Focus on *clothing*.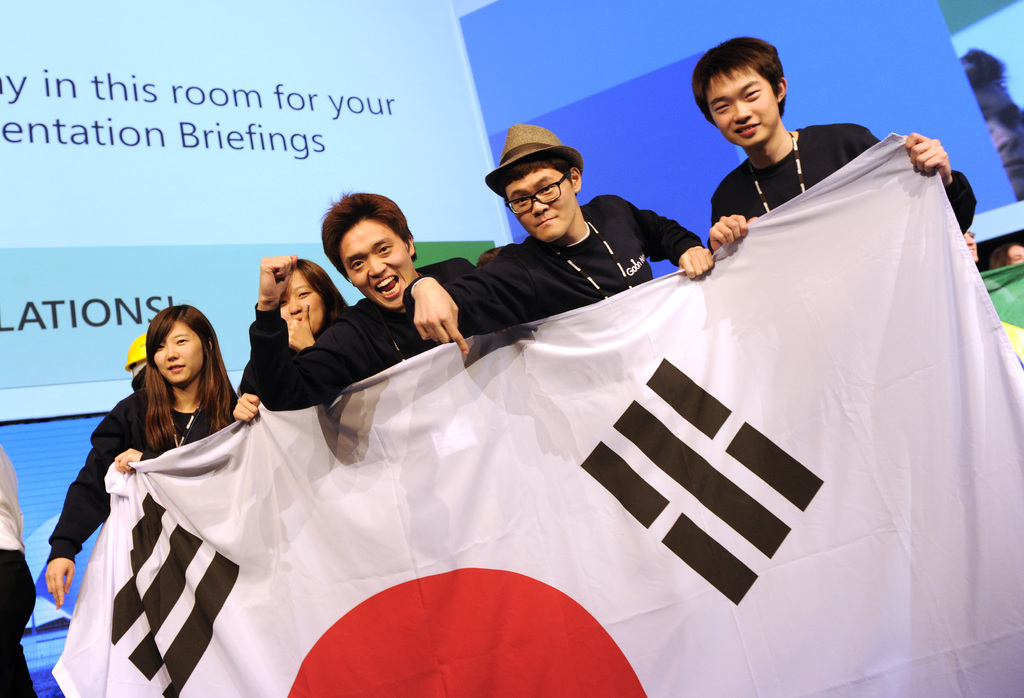
Focused at <bbox>45, 386, 150, 567</bbox>.
